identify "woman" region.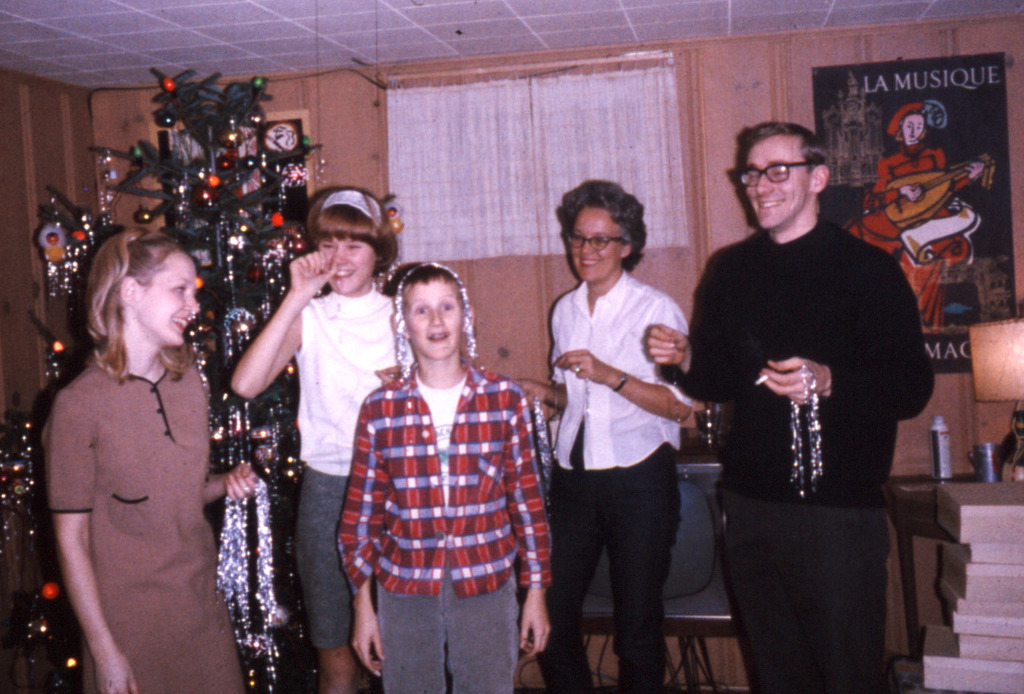
Region: [849, 104, 989, 348].
